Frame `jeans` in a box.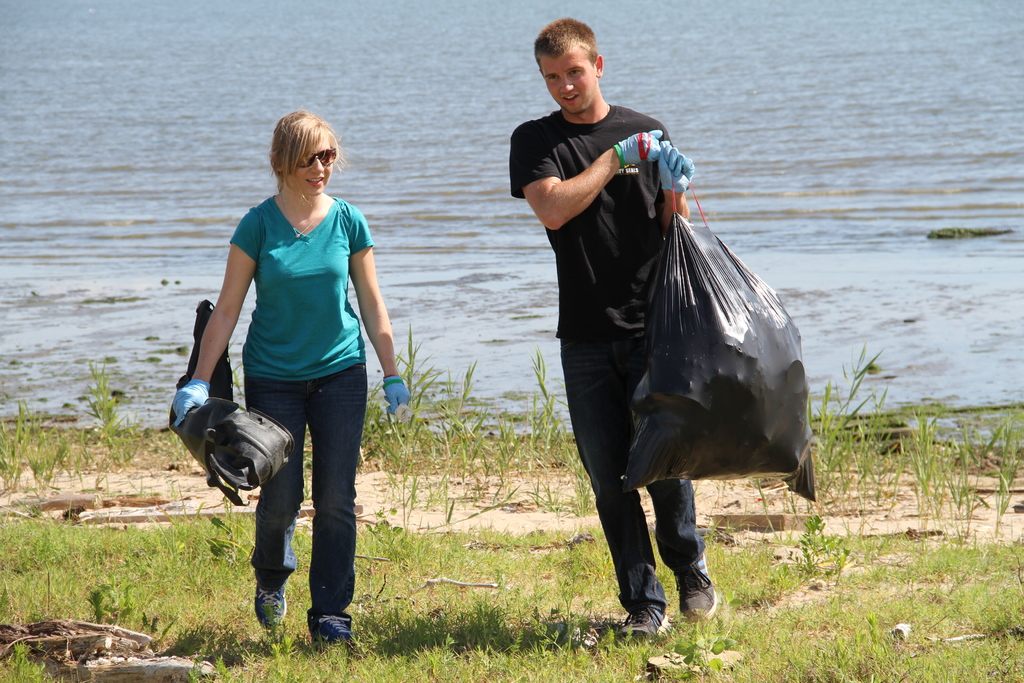
[272,379,358,651].
